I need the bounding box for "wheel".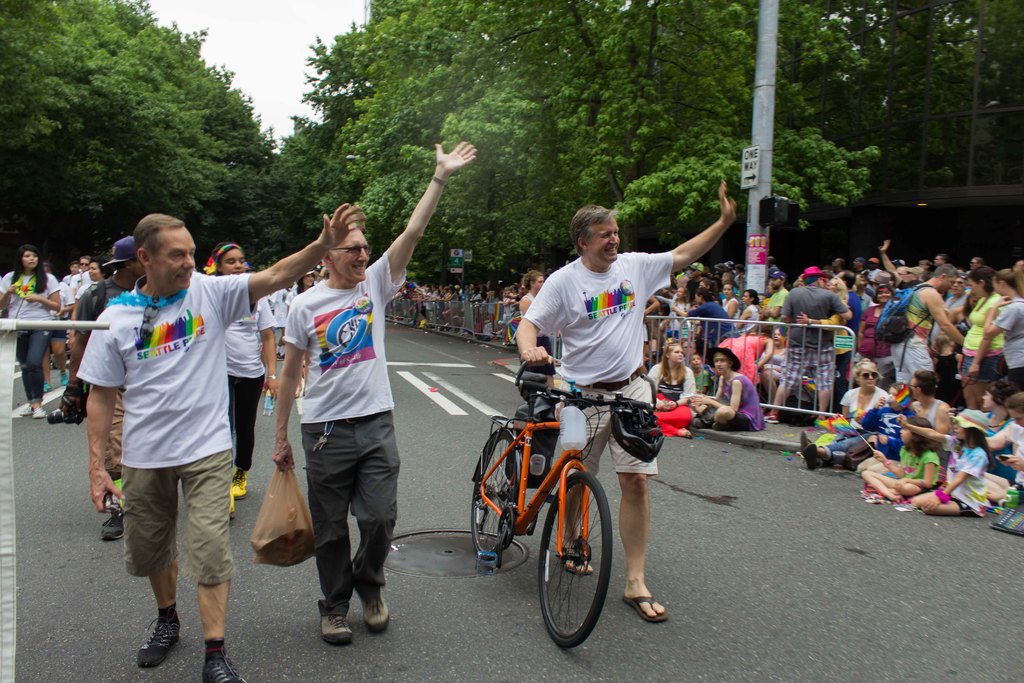
Here it is: (530, 477, 618, 644).
